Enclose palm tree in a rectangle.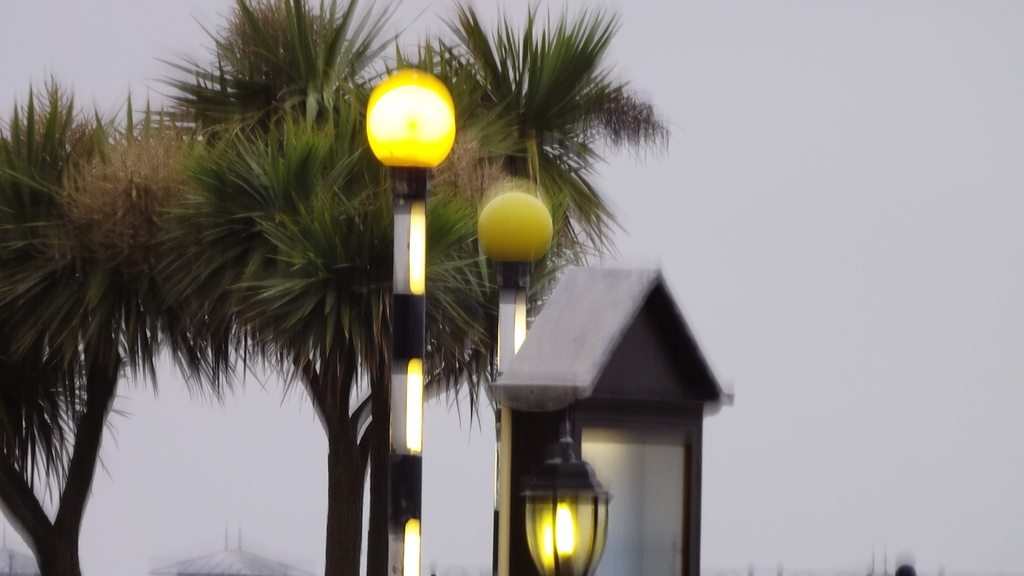
{"left": 364, "top": 0, "right": 673, "bottom": 573}.
